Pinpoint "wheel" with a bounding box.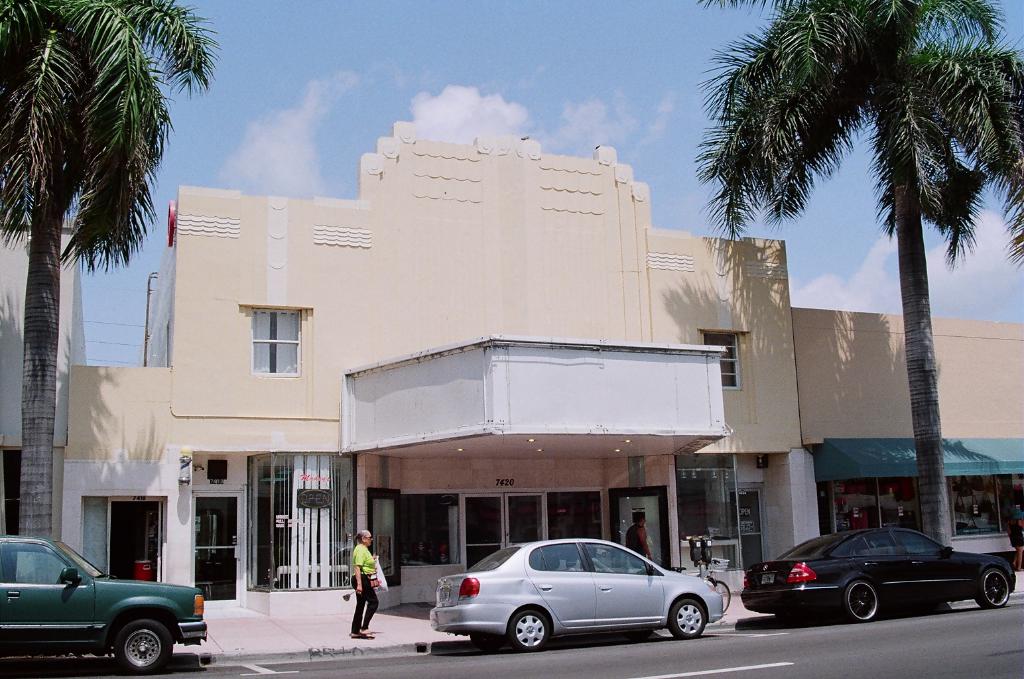
{"left": 668, "top": 599, "right": 706, "bottom": 640}.
